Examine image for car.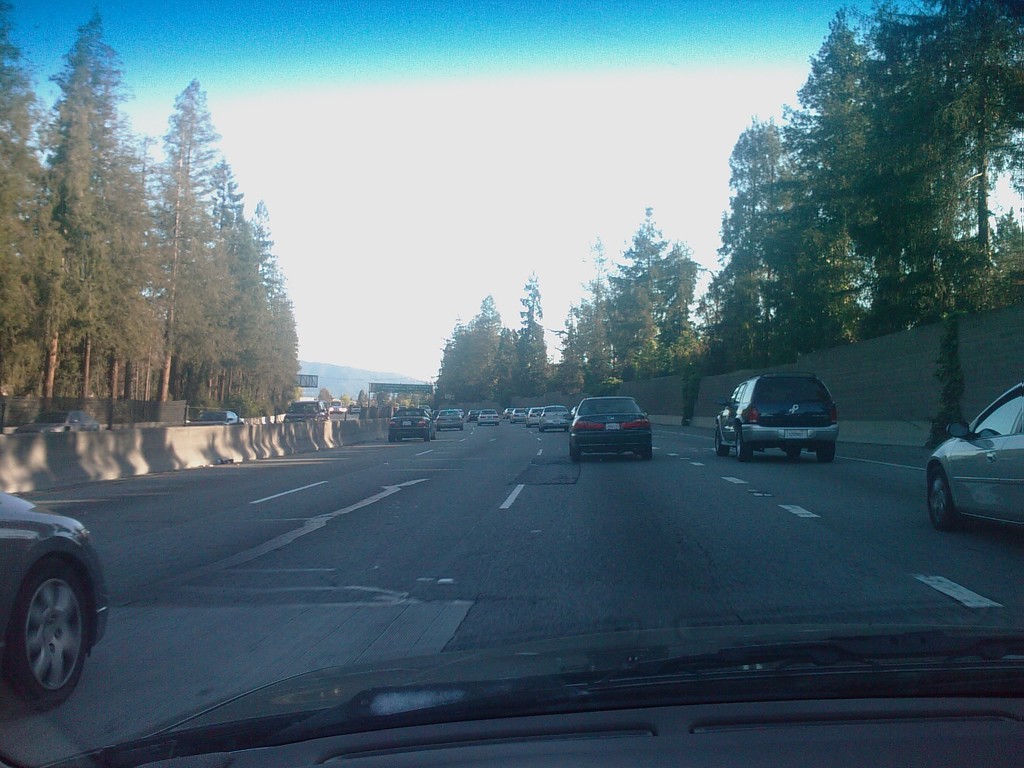
Examination result: [x1=10, y1=410, x2=100, y2=434].
